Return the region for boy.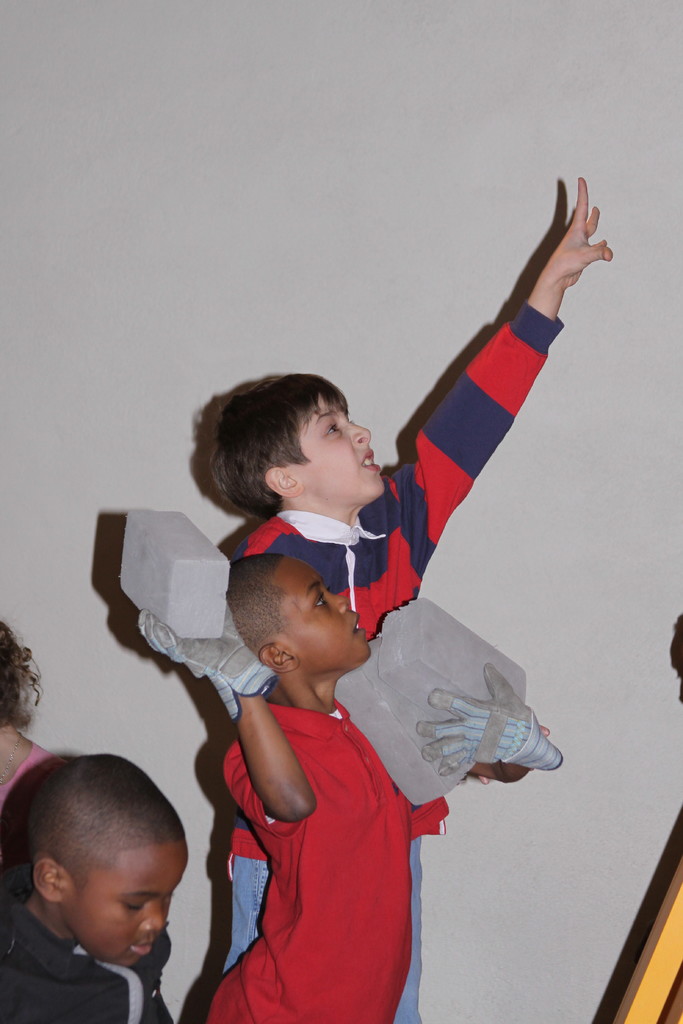
BBox(133, 554, 562, 1023).
